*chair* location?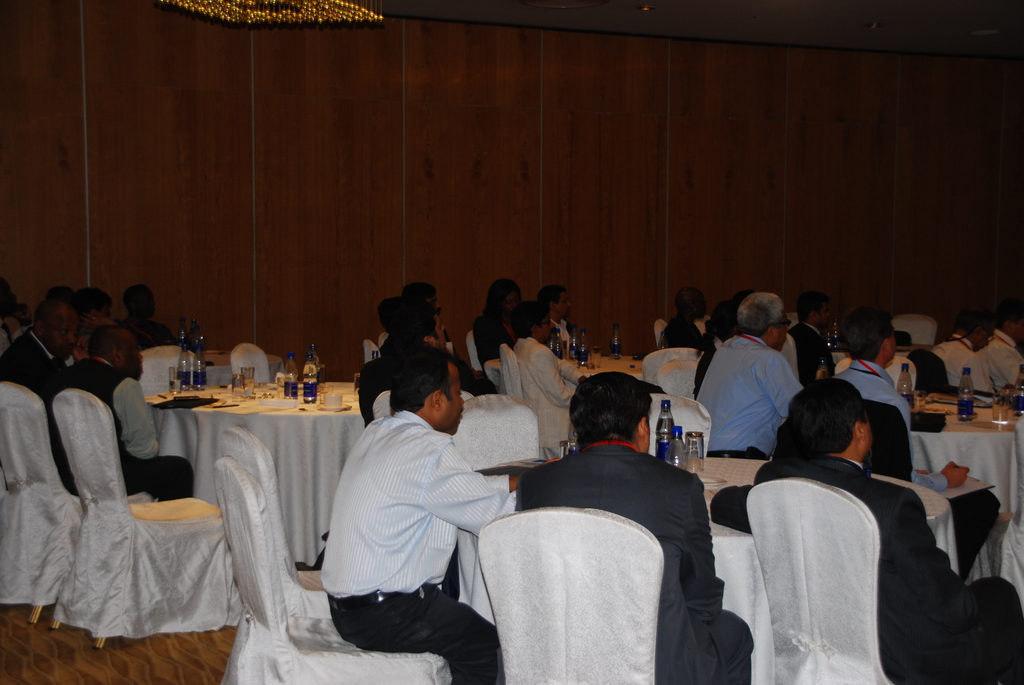
box(883, 352, 918, 389)
